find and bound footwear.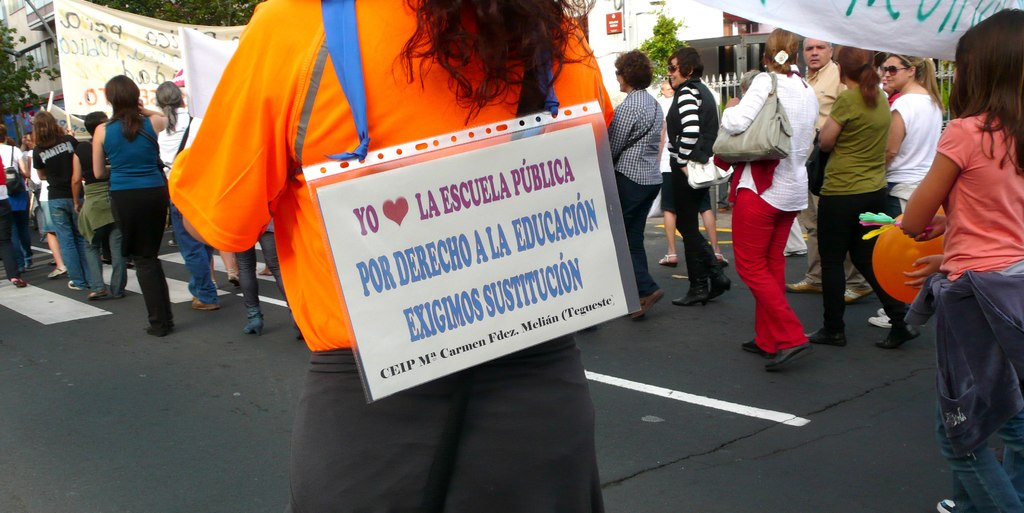
Bound: pyautogui.locateOnScreen(187, 285, 220, 310).
